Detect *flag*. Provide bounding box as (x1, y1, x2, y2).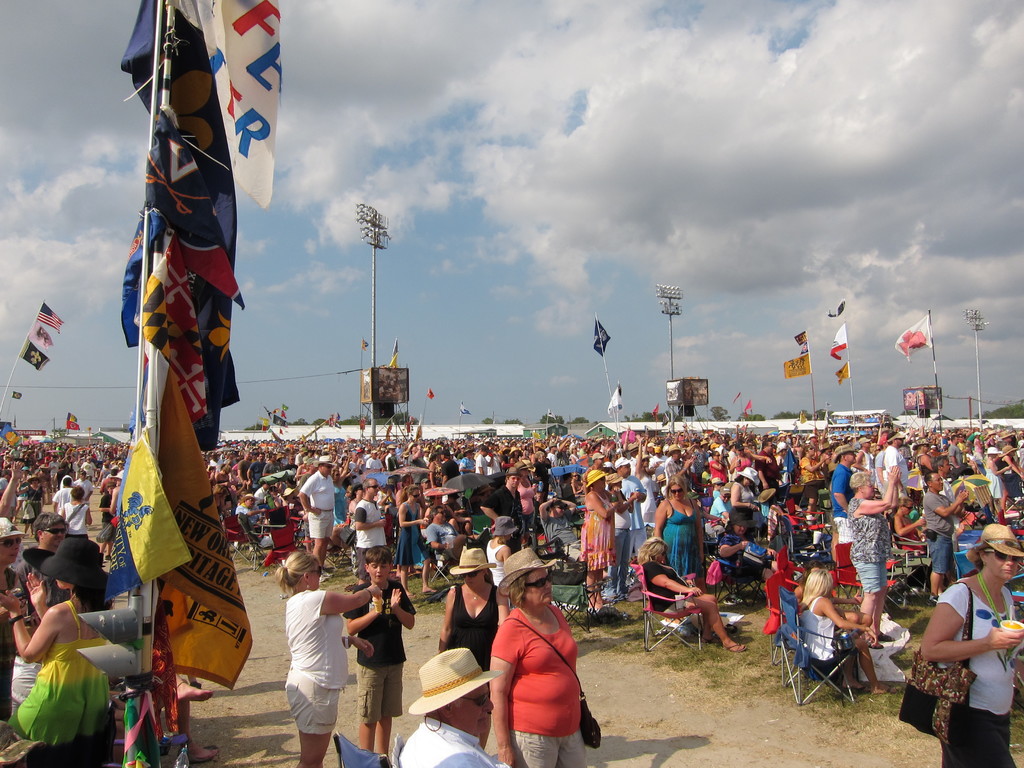
(270, 404, 282, 417).
